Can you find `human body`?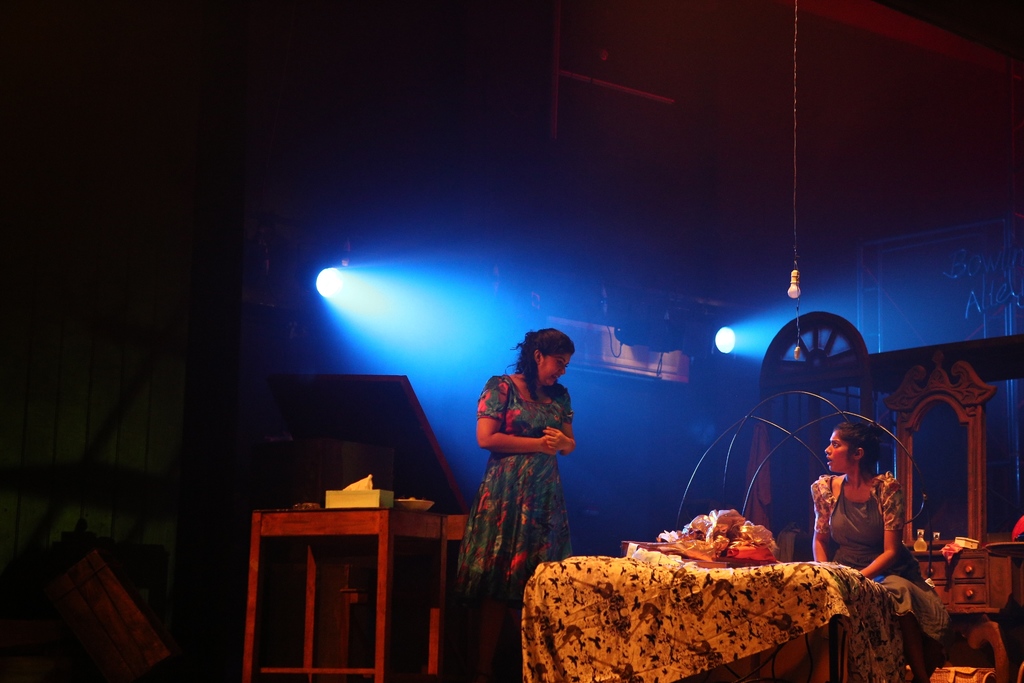
Yes, bounding box: (x1=811, y1=476, x2=936, y2=682).
